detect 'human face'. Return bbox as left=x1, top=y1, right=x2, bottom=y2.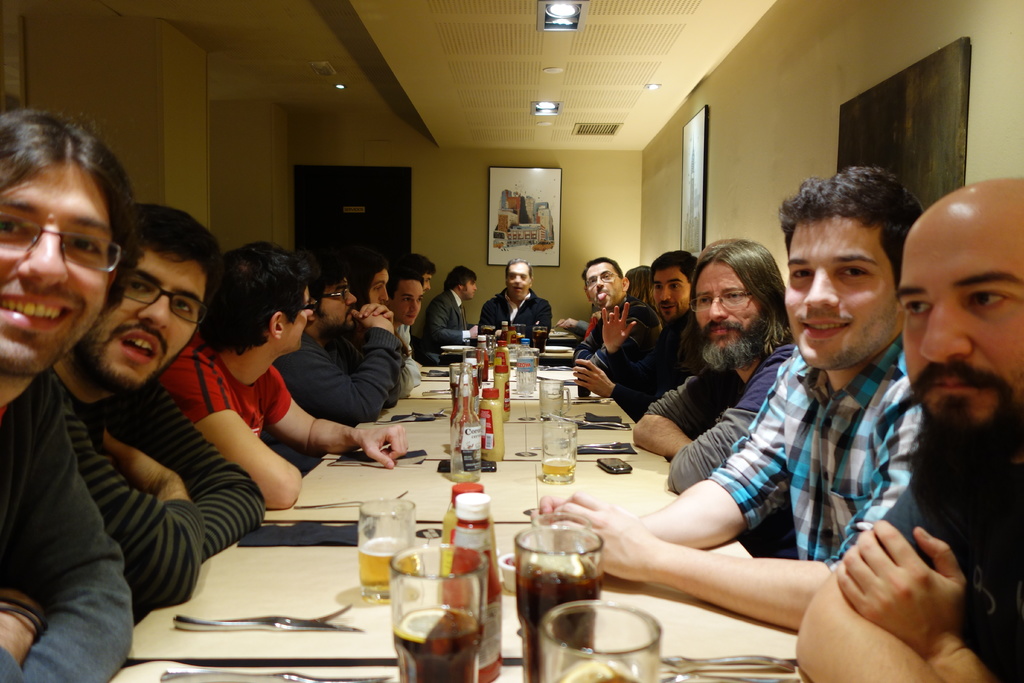
left=695, top=260, right=763, bottom=344.
